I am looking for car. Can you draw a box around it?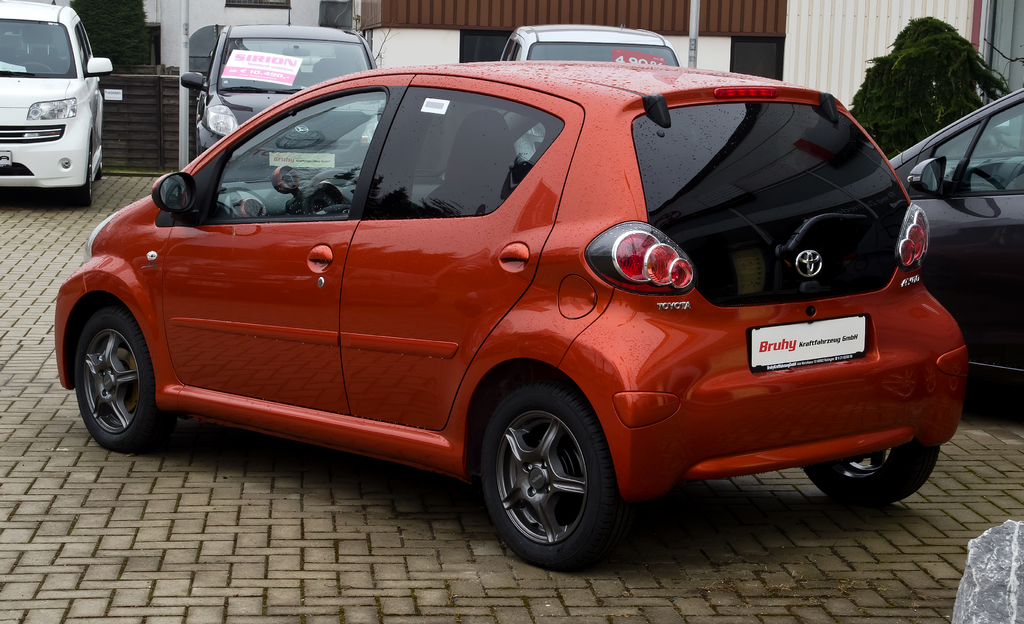
Sure, the bounding box is [x1=502, y1=22, x2=685, y2=70].
